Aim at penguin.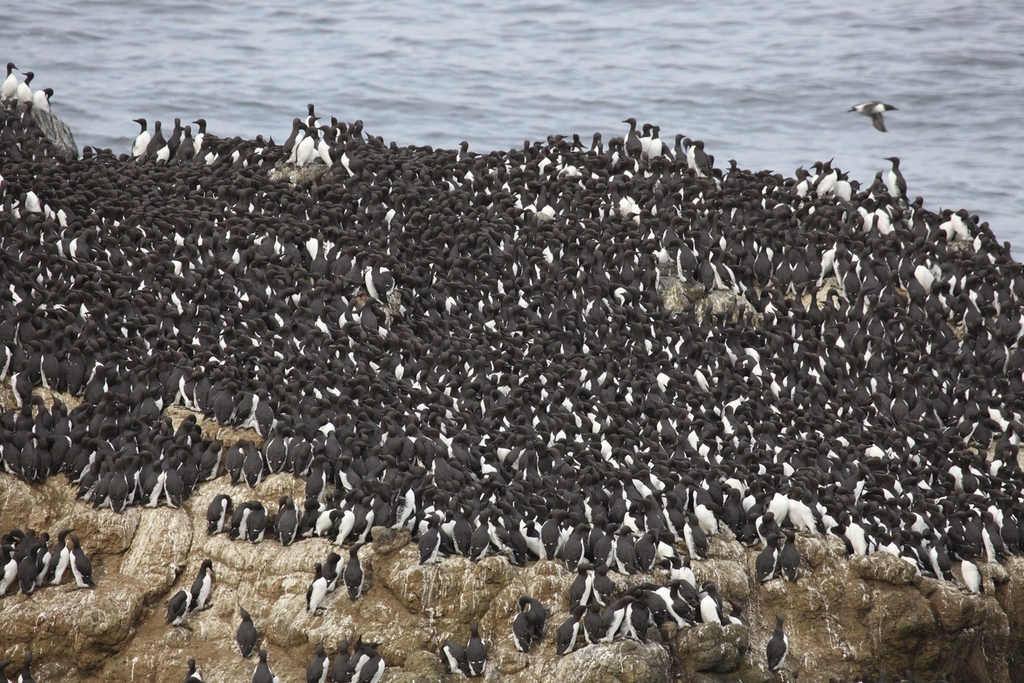
Aimed at [left=33, top=84, right=53, bottom=111].
